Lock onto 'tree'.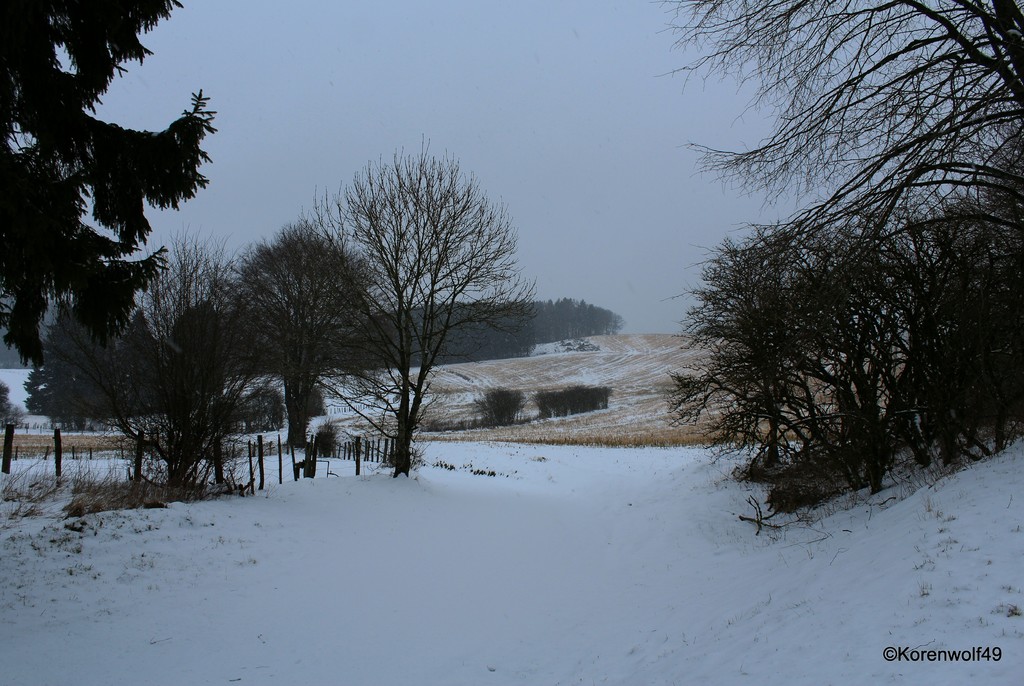
Locked: left=646, top=0, right=1023, bottom=332.
